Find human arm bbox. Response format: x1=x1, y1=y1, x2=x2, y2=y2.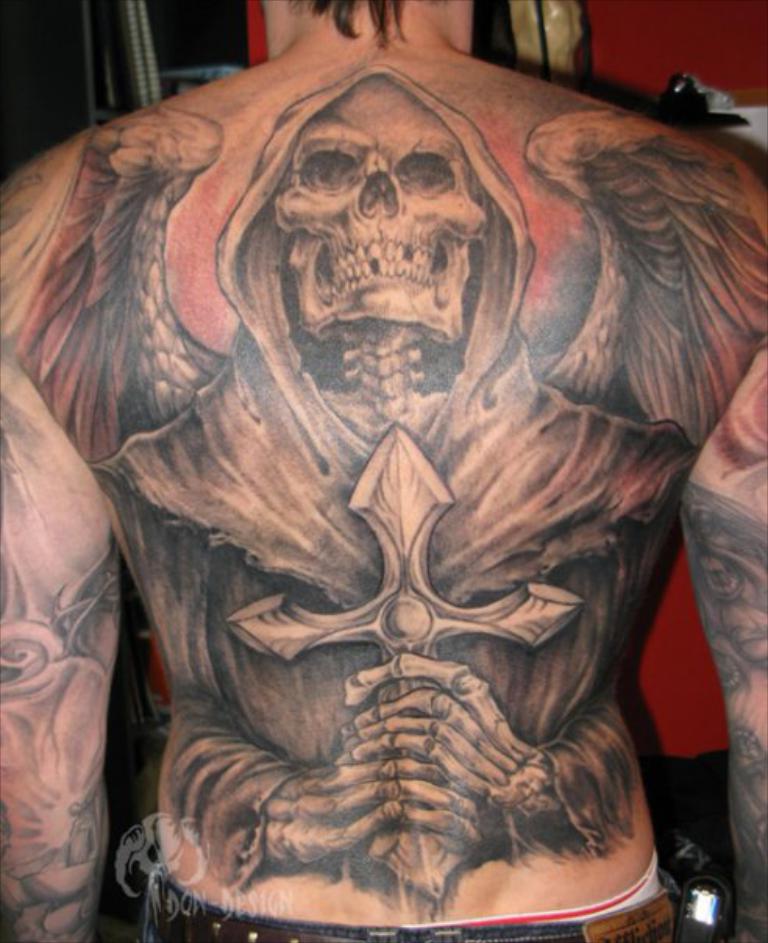
x1=0, y1=141, x2=130, y2=940.
